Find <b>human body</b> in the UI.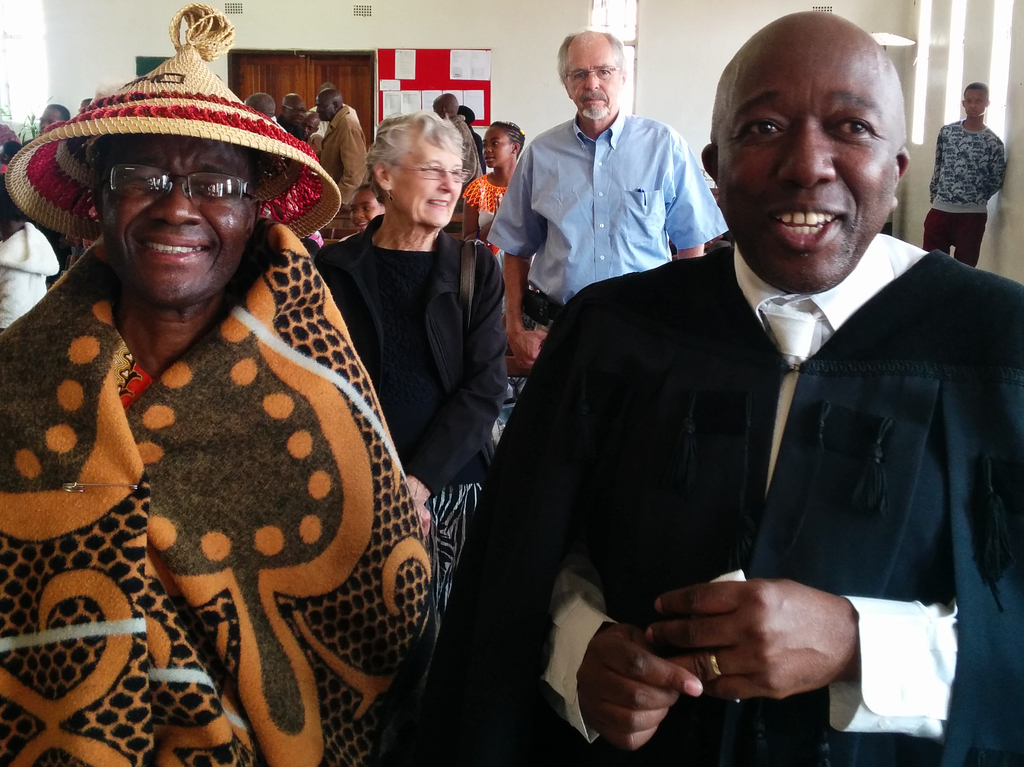
UI element at {"x1": 444, "y1": 111, "x2": 478, "y2": 189}.
